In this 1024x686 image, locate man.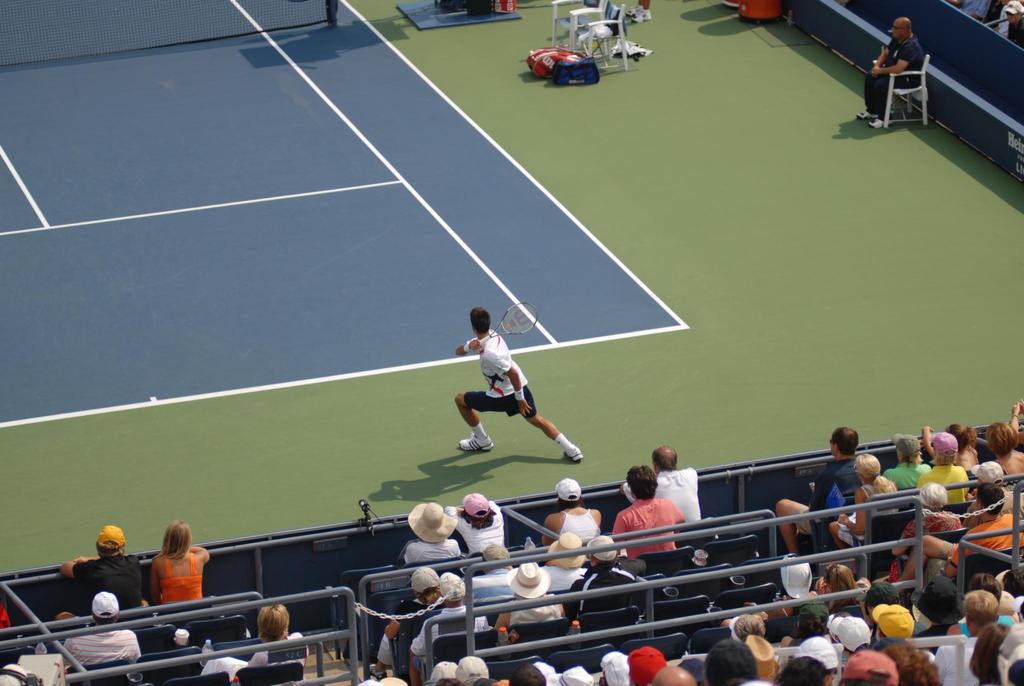
Bounding box: detection(1003, 0, 1023, 49).
